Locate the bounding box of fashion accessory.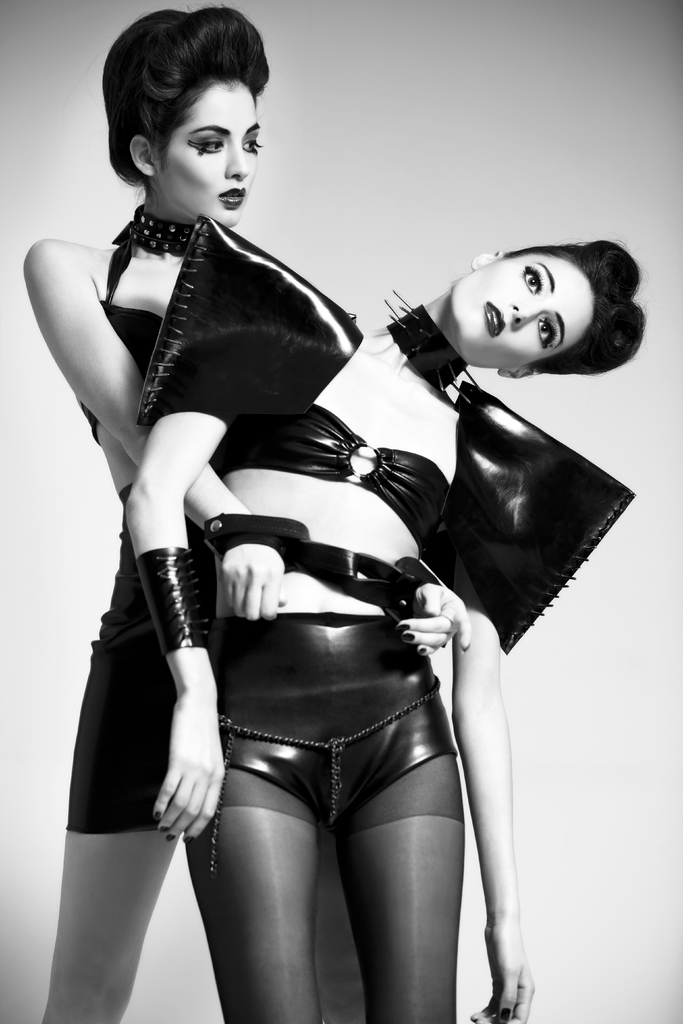
Bounding box: [x1=387, y1=290, x2=478, y2=404].
